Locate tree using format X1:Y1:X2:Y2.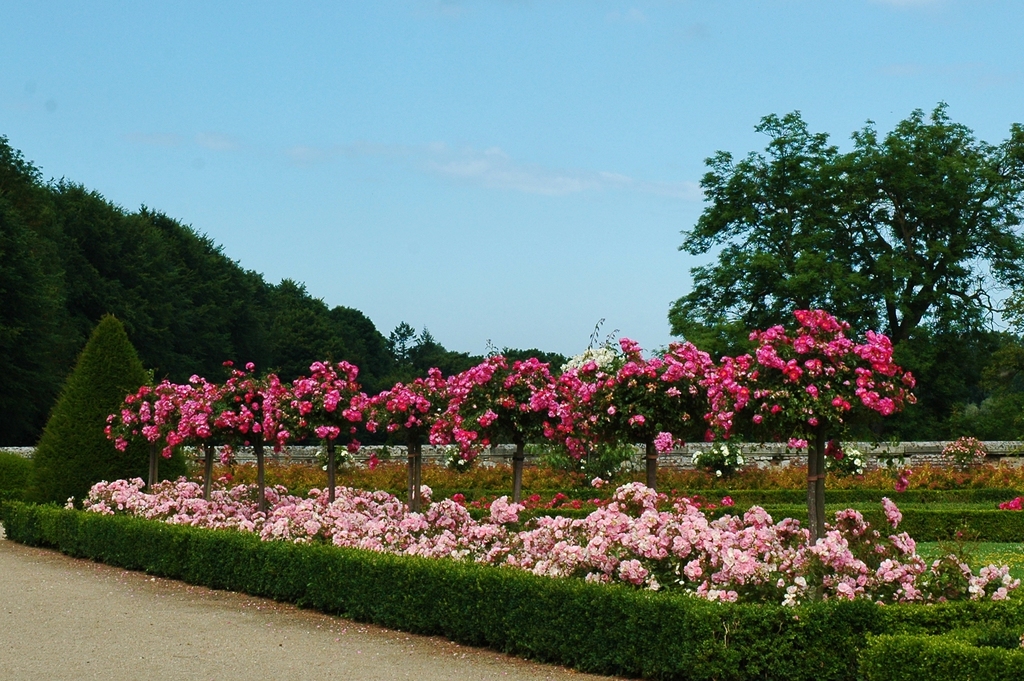
399:314:533:428.
